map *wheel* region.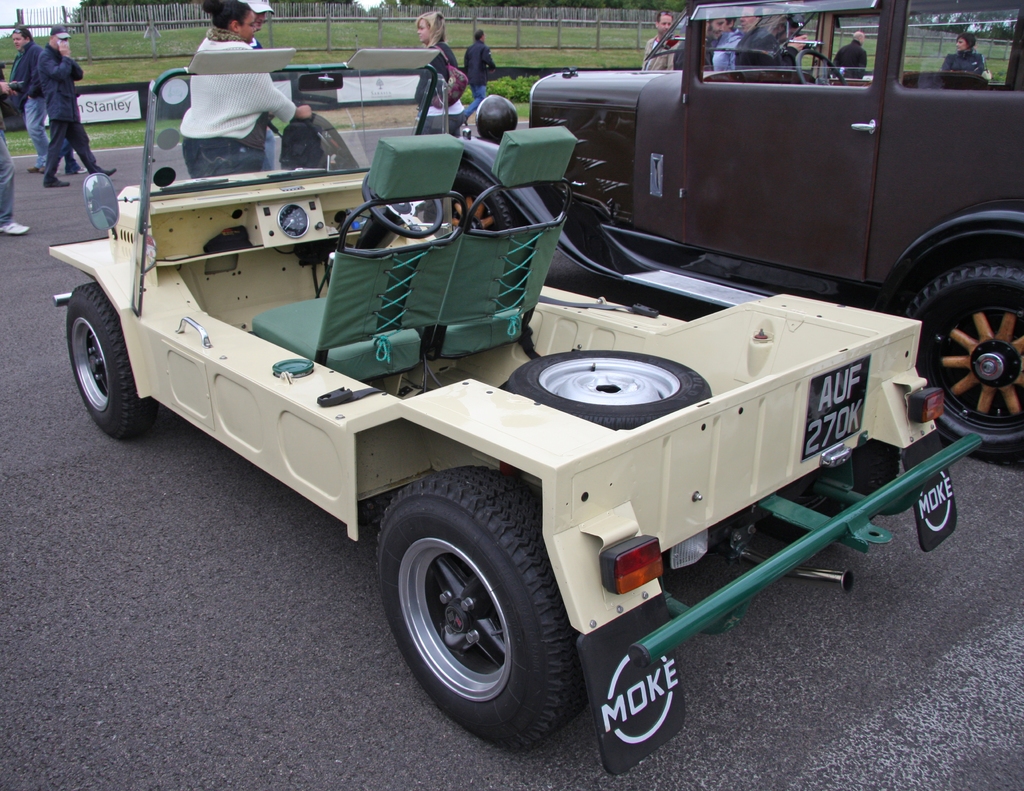
Mapped to [x1=904, y1=262, x2=1023, y2=462].
